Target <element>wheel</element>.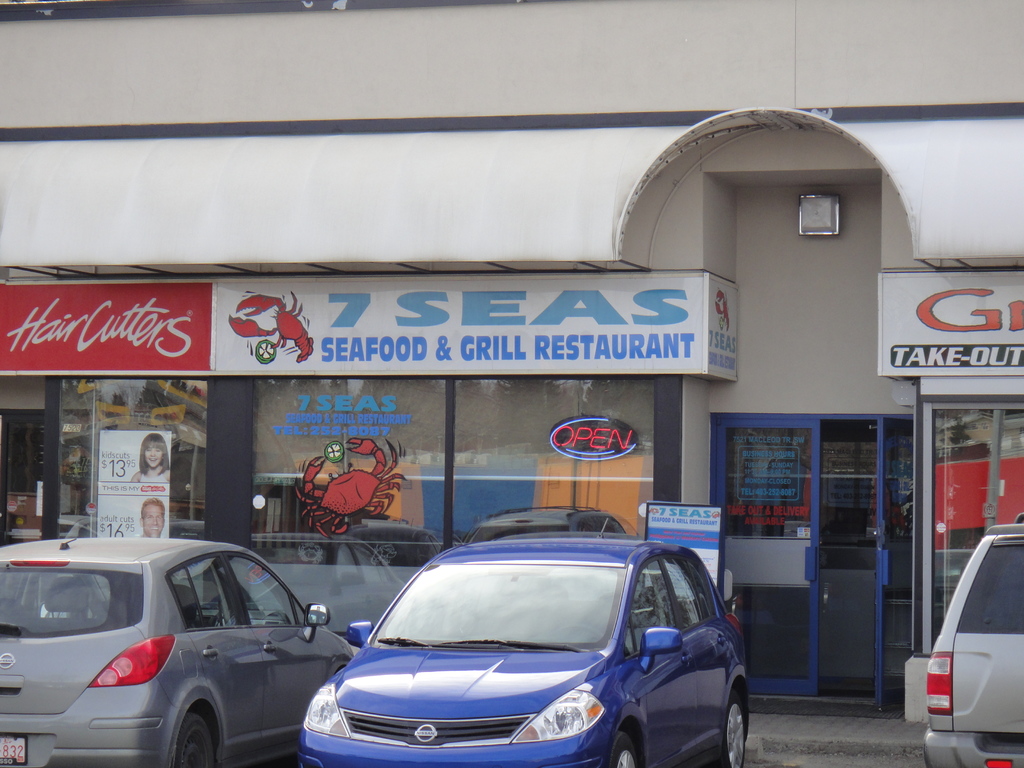
Target region: bbox=[172, 707, 216, 767].
